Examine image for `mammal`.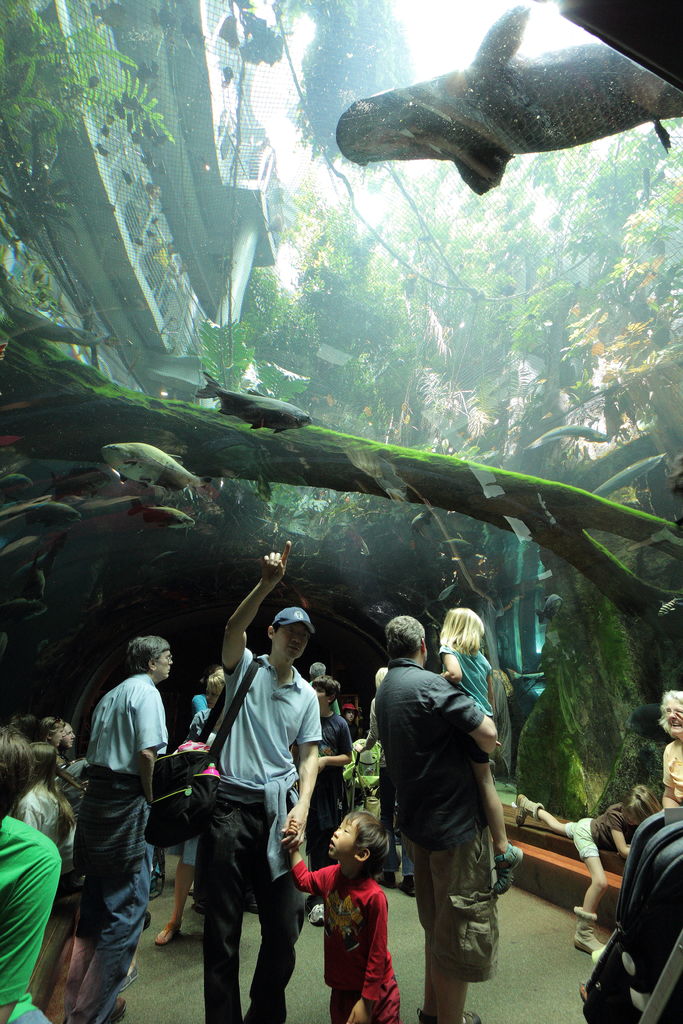
Examination result: pyautogui.locateOnScreen(516, 785, 661, 952).
